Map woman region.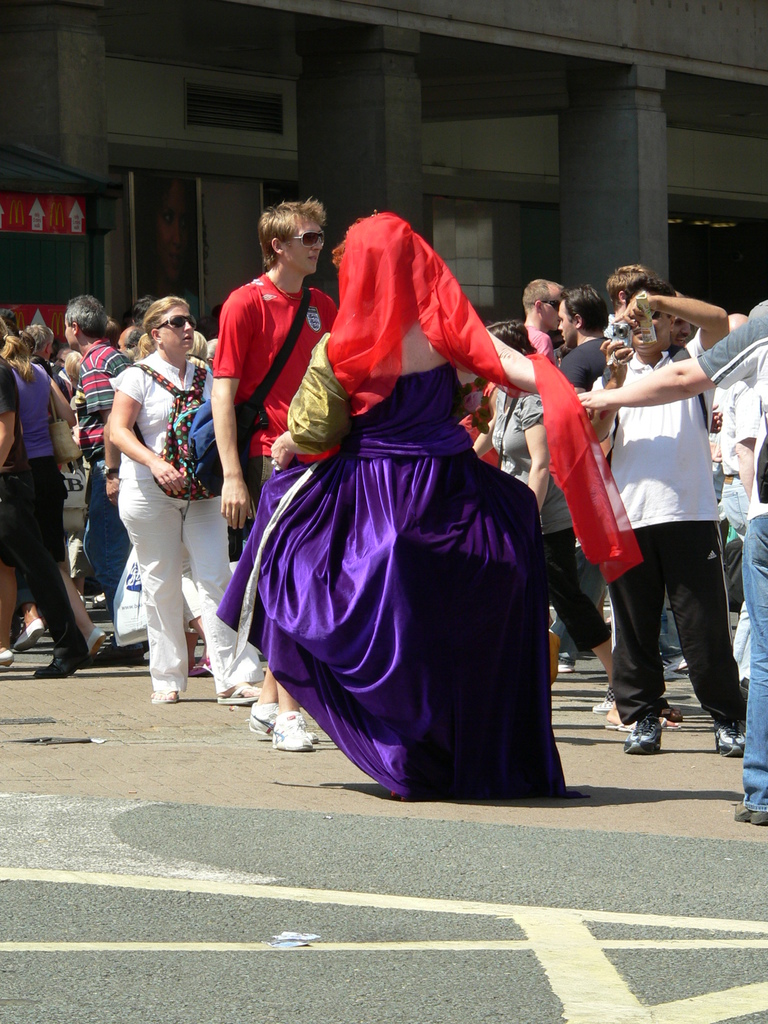
Mapped to [86, 277, 238, 712].
